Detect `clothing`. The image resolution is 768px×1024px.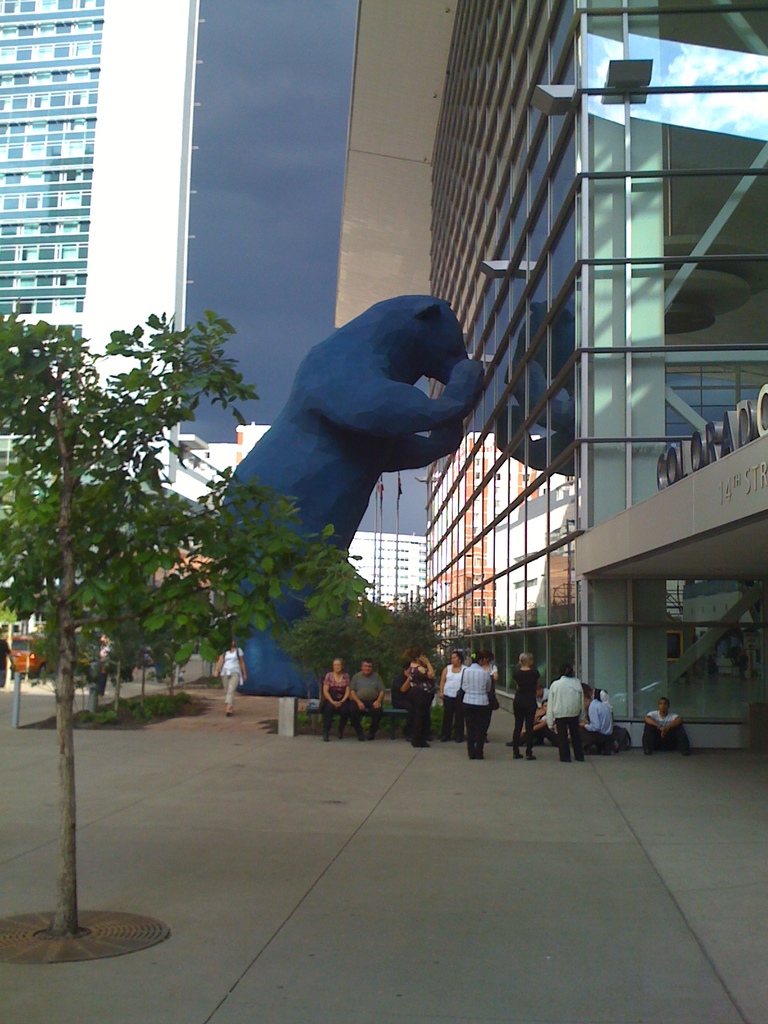
220 648 246 705.
